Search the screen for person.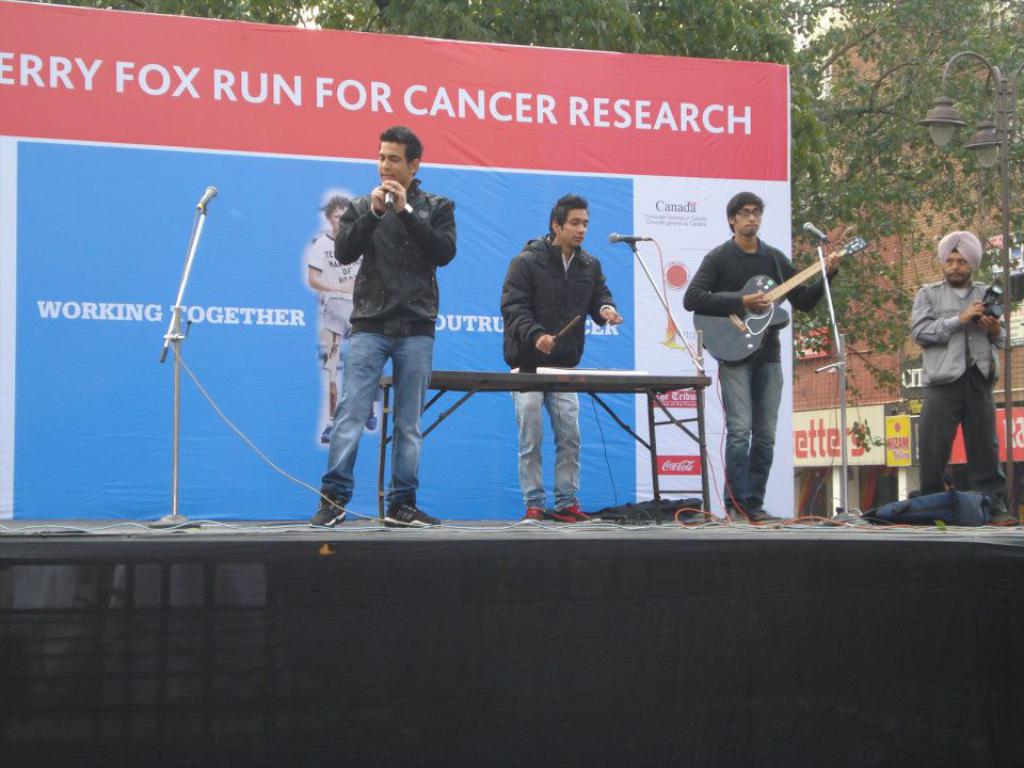
Found at locate(702, 169, 821, 530).
